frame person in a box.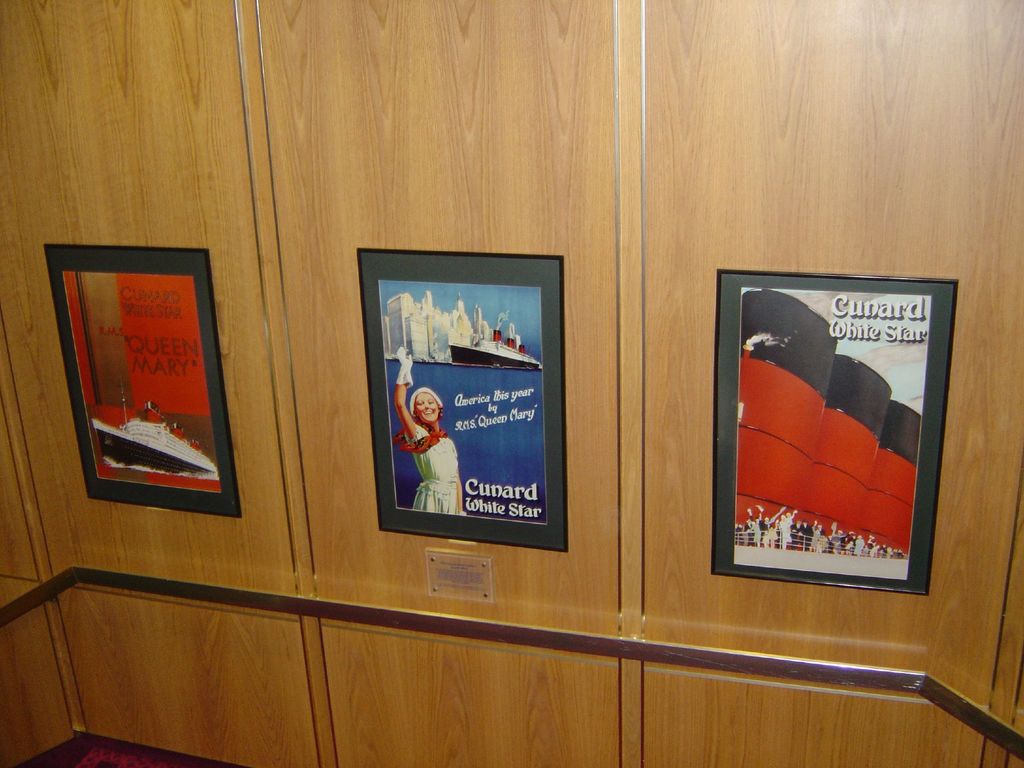
<box>388,345,465,521</box>.
